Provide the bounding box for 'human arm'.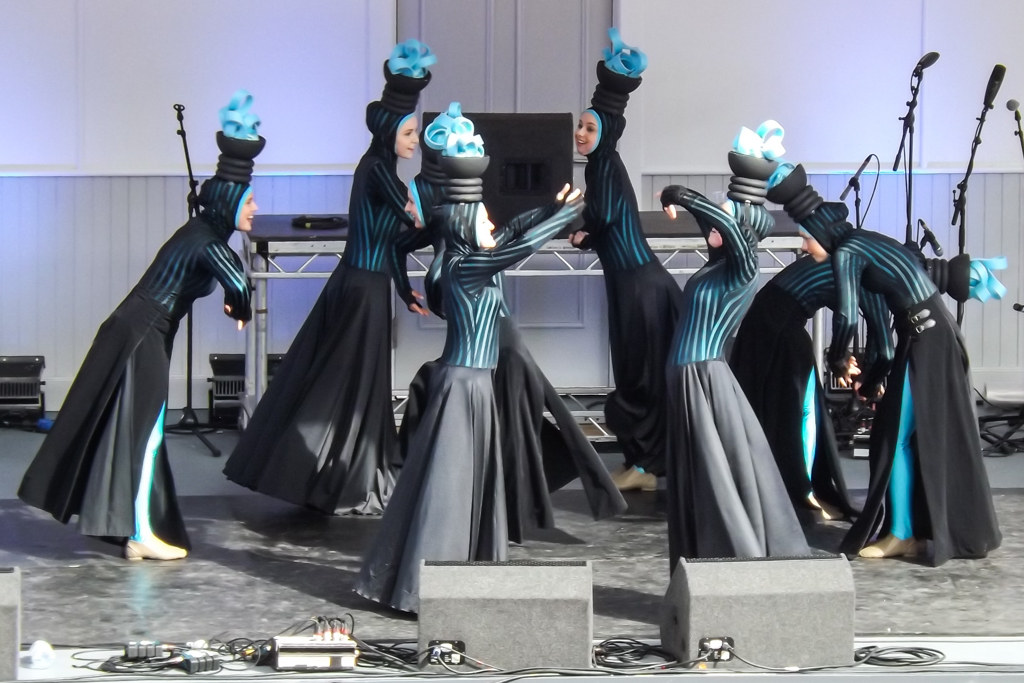
BBox(658, 181, 766, 277).
